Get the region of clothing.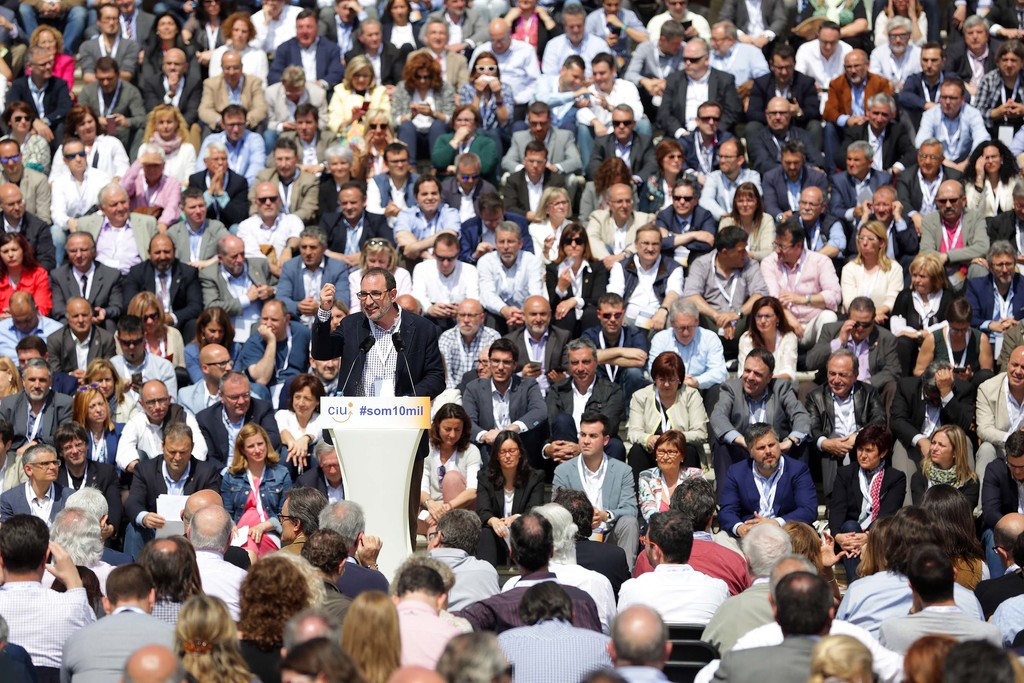
left=416, top=544, right=507, bottom=607.
